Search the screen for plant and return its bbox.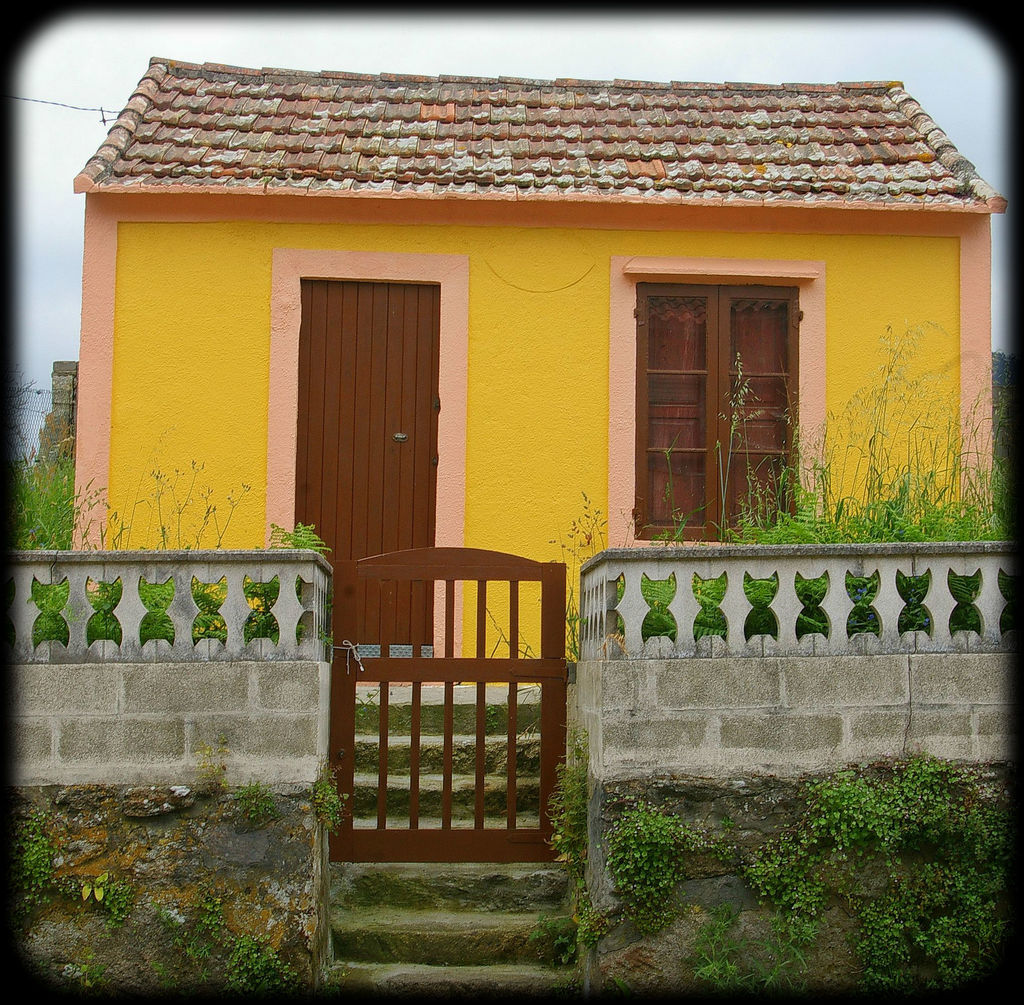
Found: region(84, 868, 108, 901).
